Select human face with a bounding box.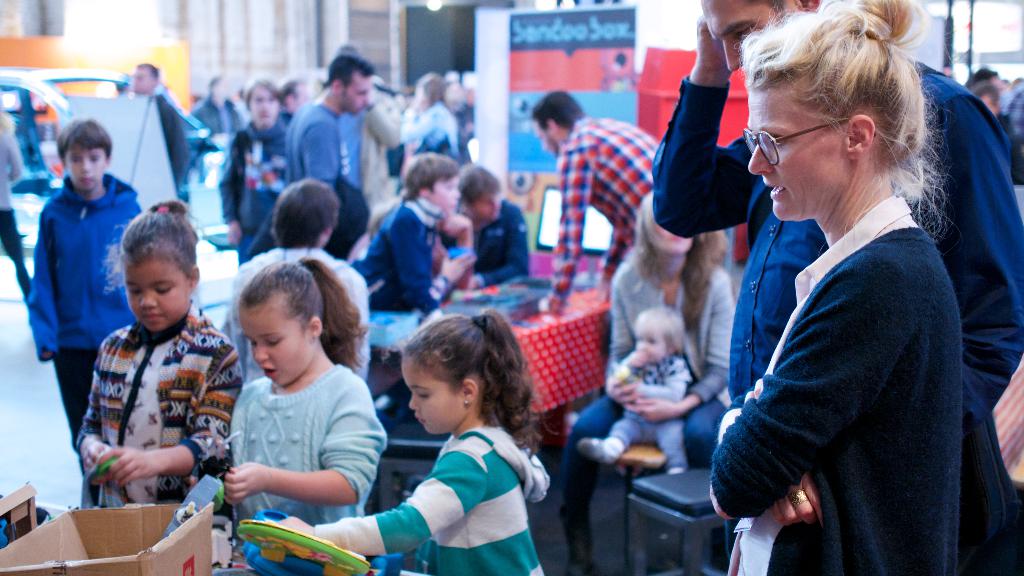
410 360 468 439.
